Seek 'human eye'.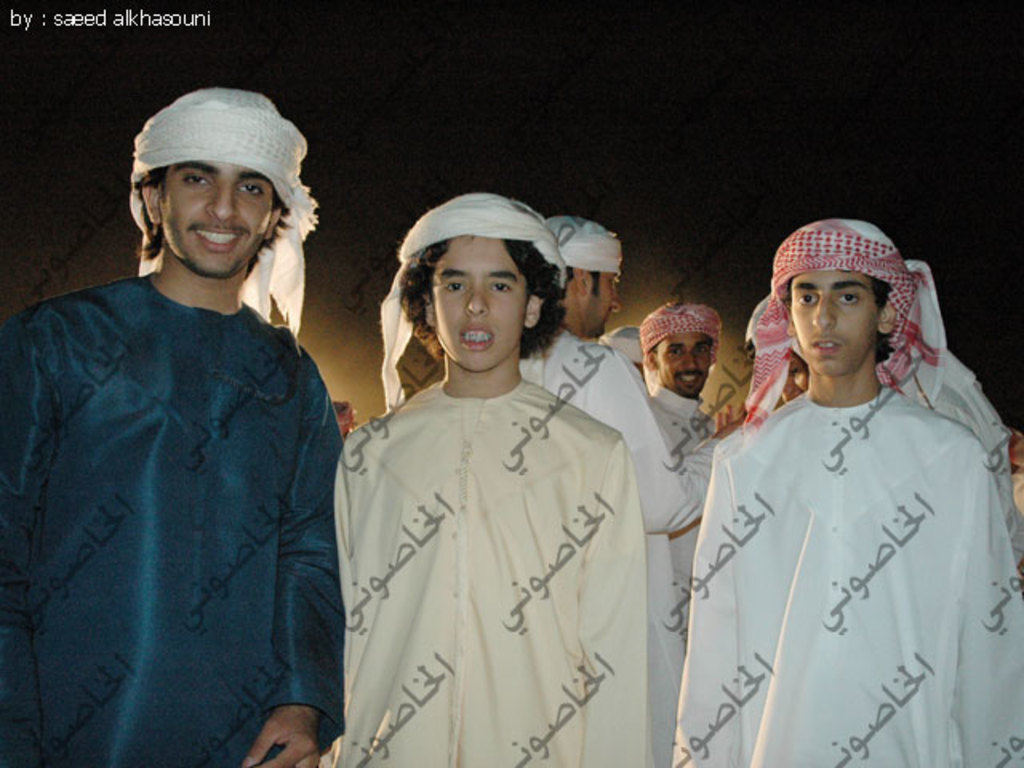
237,181,270,197.
